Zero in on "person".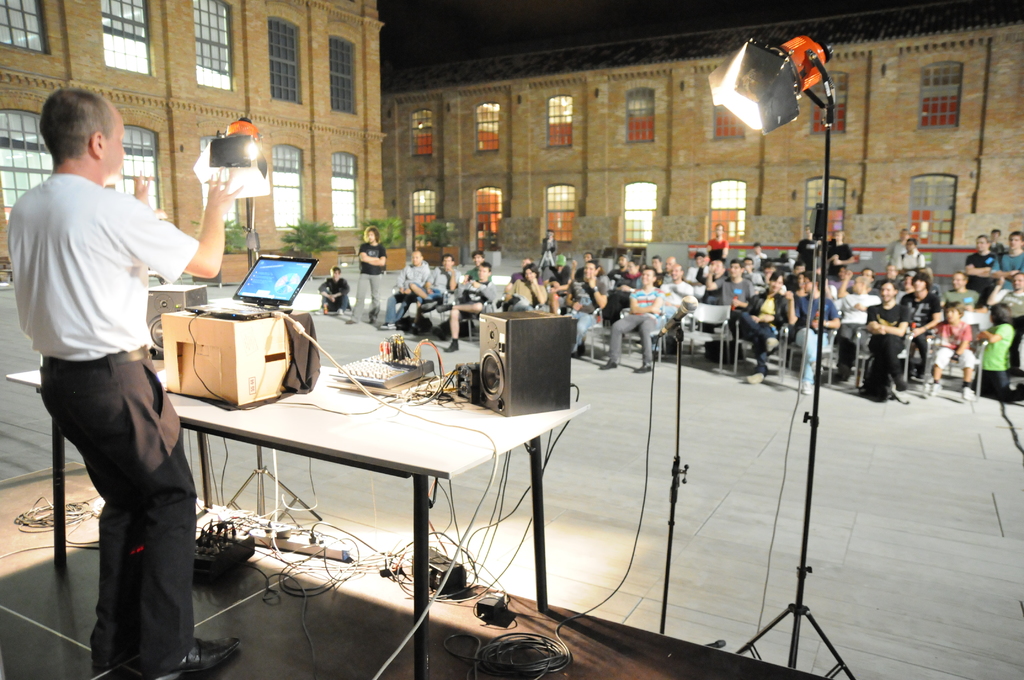
Zeroed in: bbox=[436, 261, 497, 348].
